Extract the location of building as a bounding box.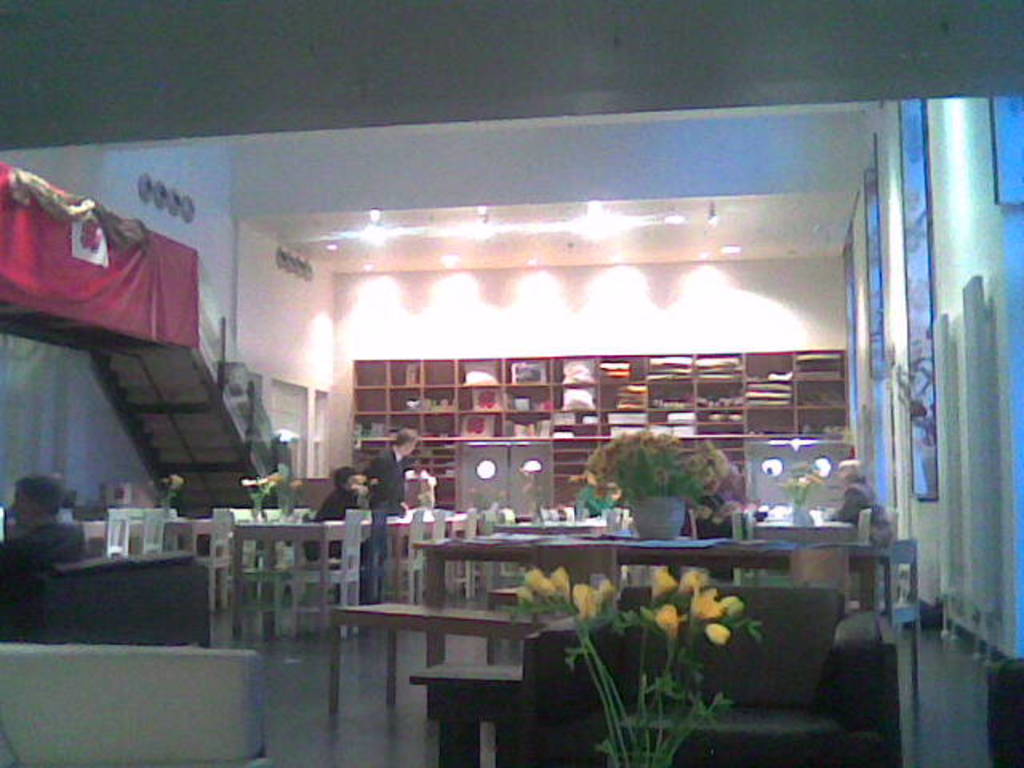
left=0, top=0, right=1022, bottom=766.
